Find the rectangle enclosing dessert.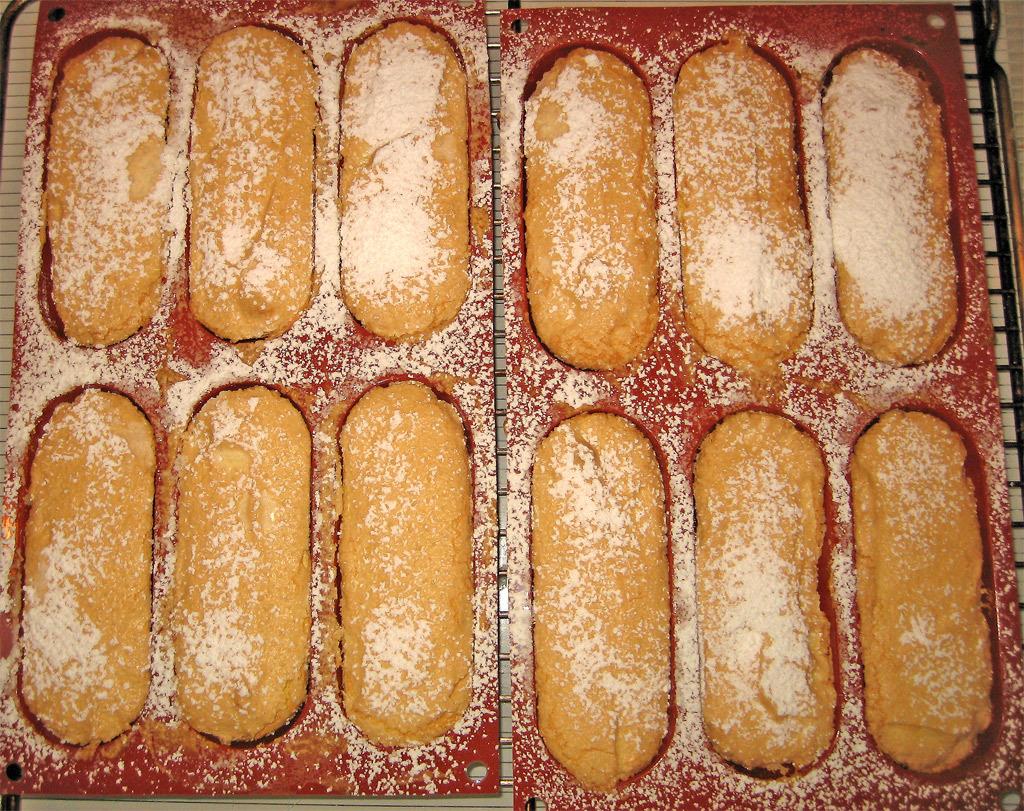
x1=694 y1=413 x2=845 y2=774.
